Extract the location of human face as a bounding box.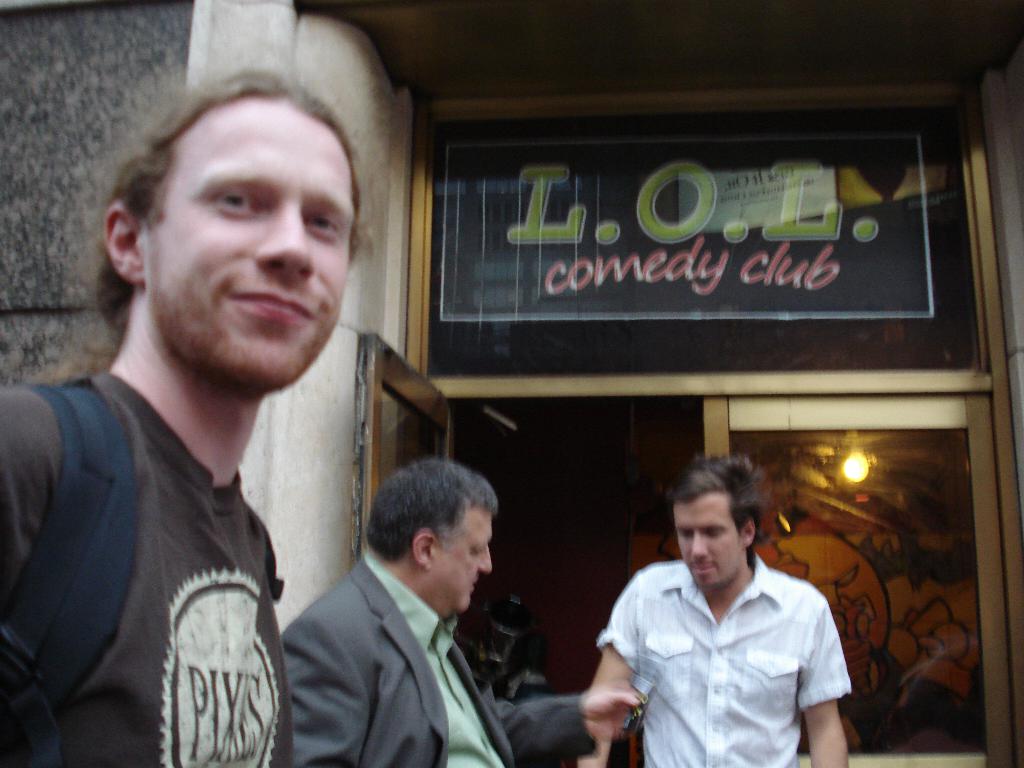
{"x1": 147, "y1": 103, "x2": 354, "y2": 382}.
